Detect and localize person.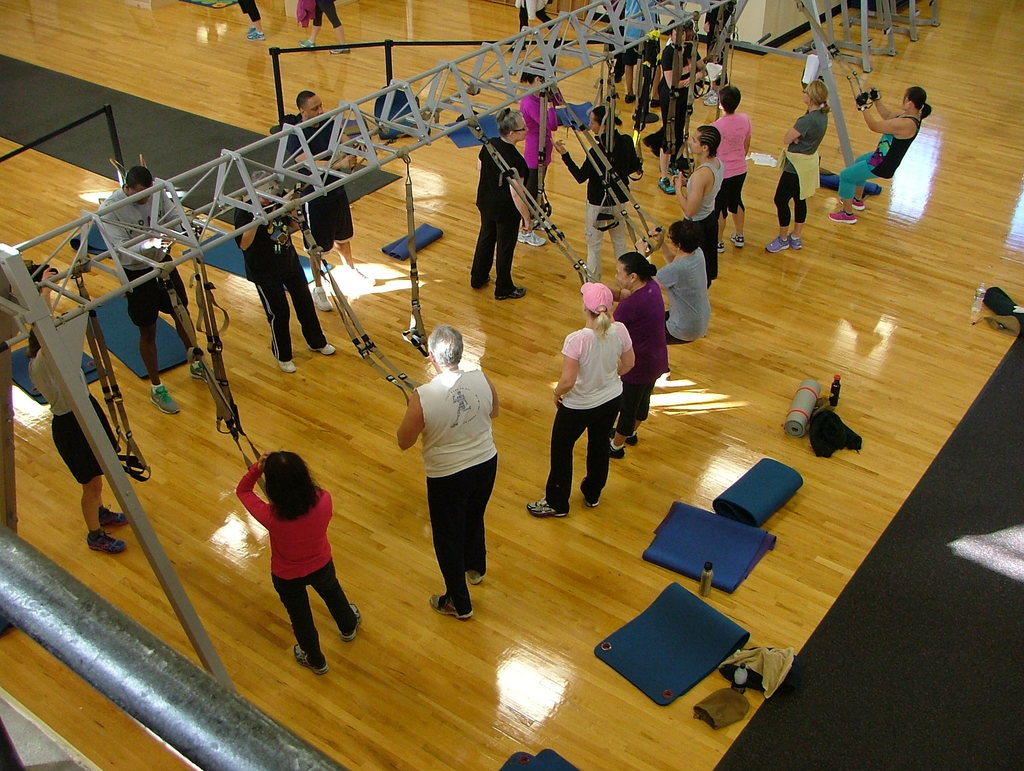
Localized at Rect(643, 212, 723, 351).
